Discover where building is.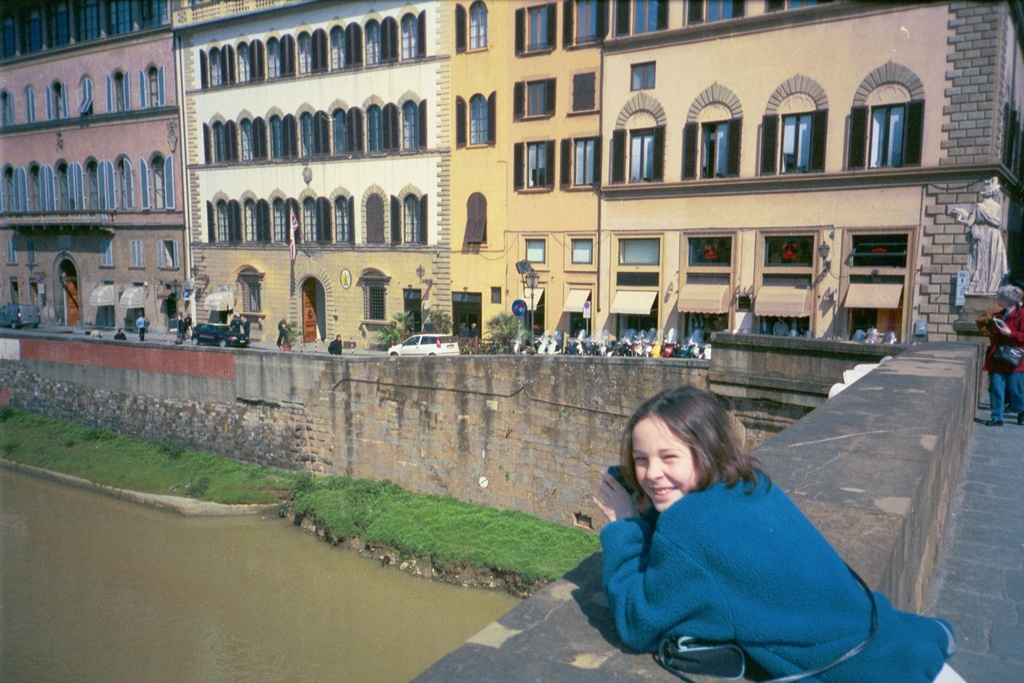
Discovered at BBox(185, 0, 456, 351).
